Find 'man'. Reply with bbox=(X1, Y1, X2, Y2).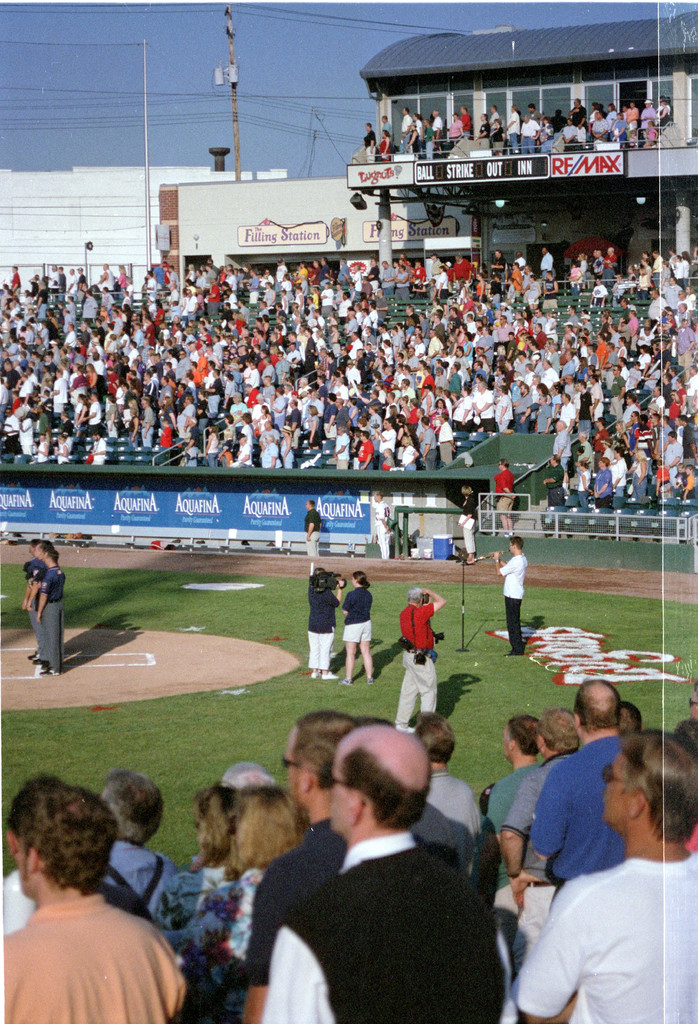
bbox=(305, 567, 340, 684).
